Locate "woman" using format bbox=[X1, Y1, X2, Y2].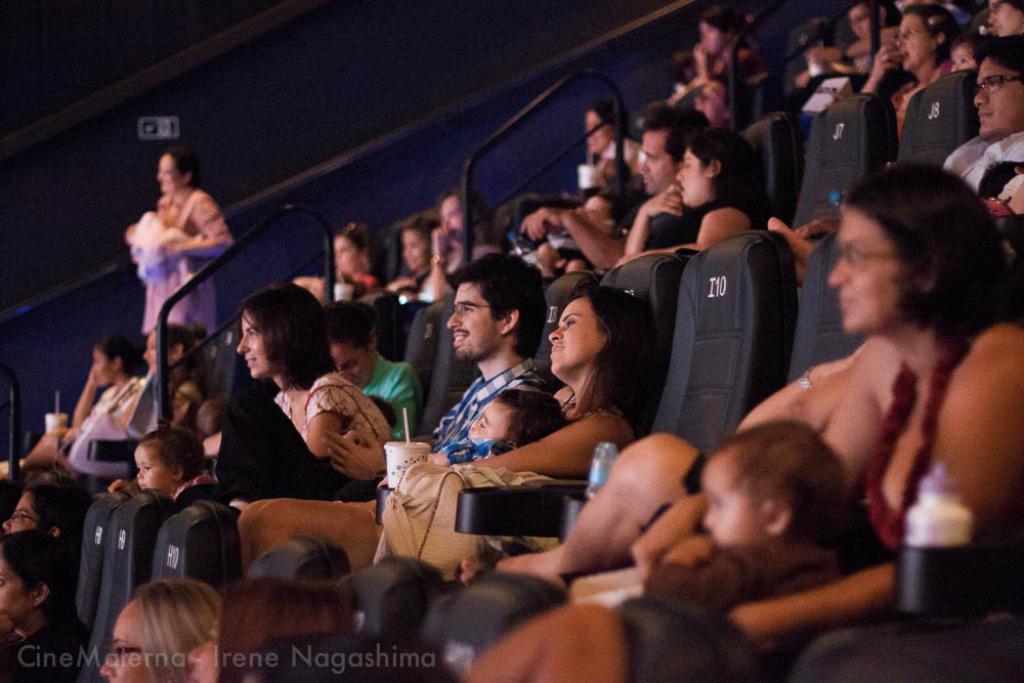
bbox=[0, 474, 88, 550].
